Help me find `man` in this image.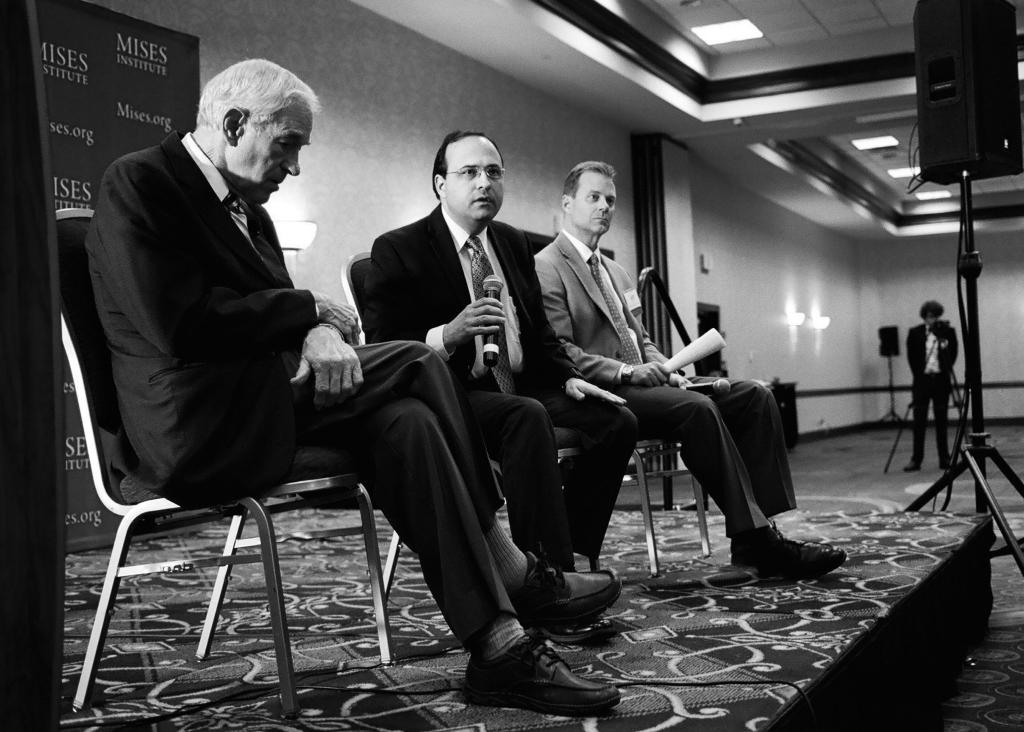
Found it: box(514, 176, 793, 610).
